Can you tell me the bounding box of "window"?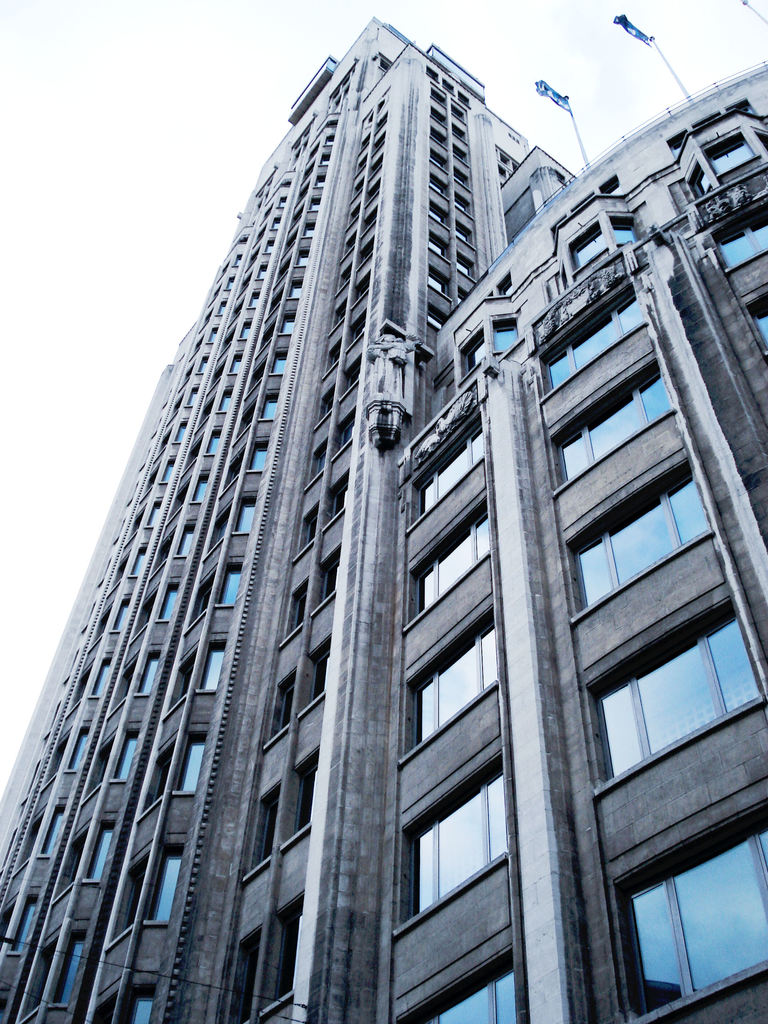
Rect(500, 148, 509, 166).
